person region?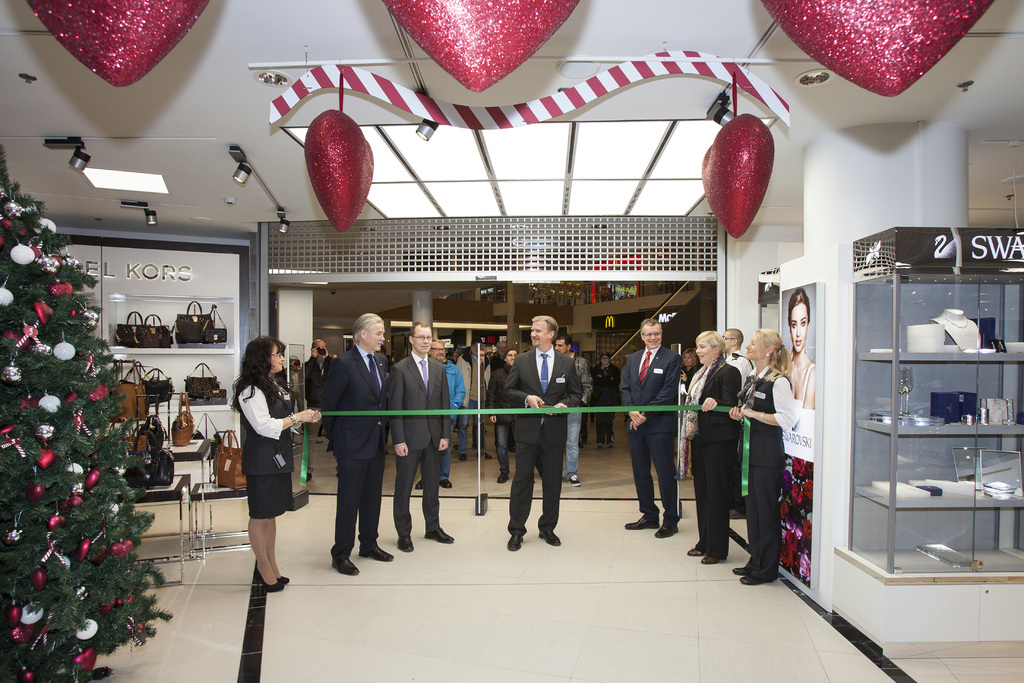
Rect(382, 315, 454, 557)
